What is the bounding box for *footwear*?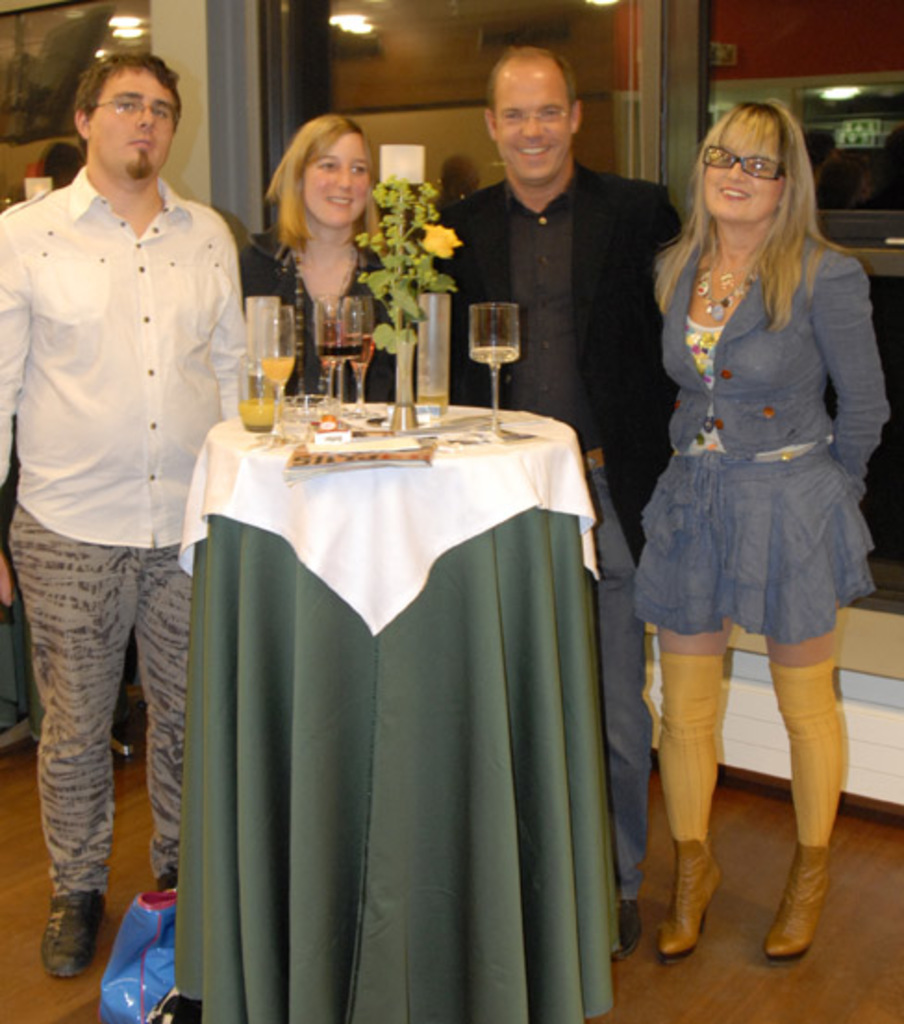
detection(609, 893, 648, 952).
